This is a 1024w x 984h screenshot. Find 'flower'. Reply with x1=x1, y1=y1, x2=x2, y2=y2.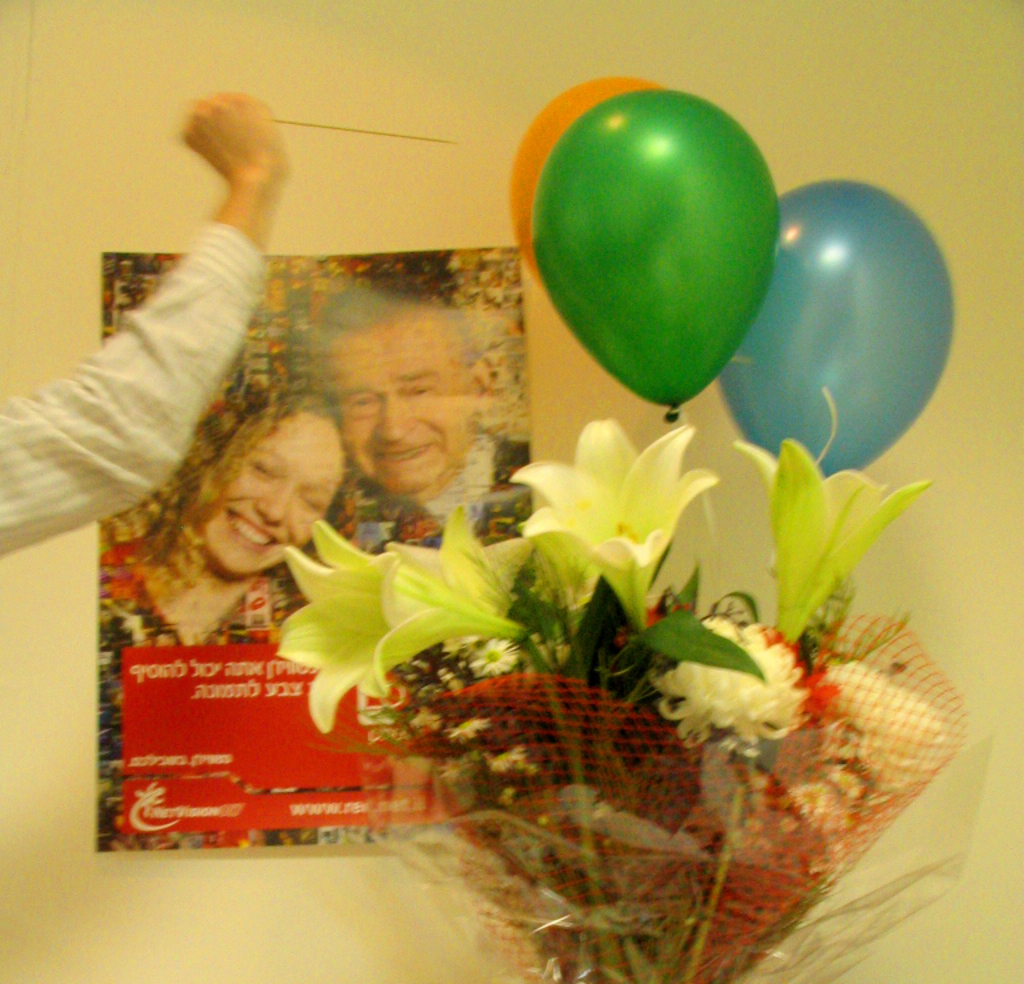
x1=504, y1=419, x2=723, y2=616.
